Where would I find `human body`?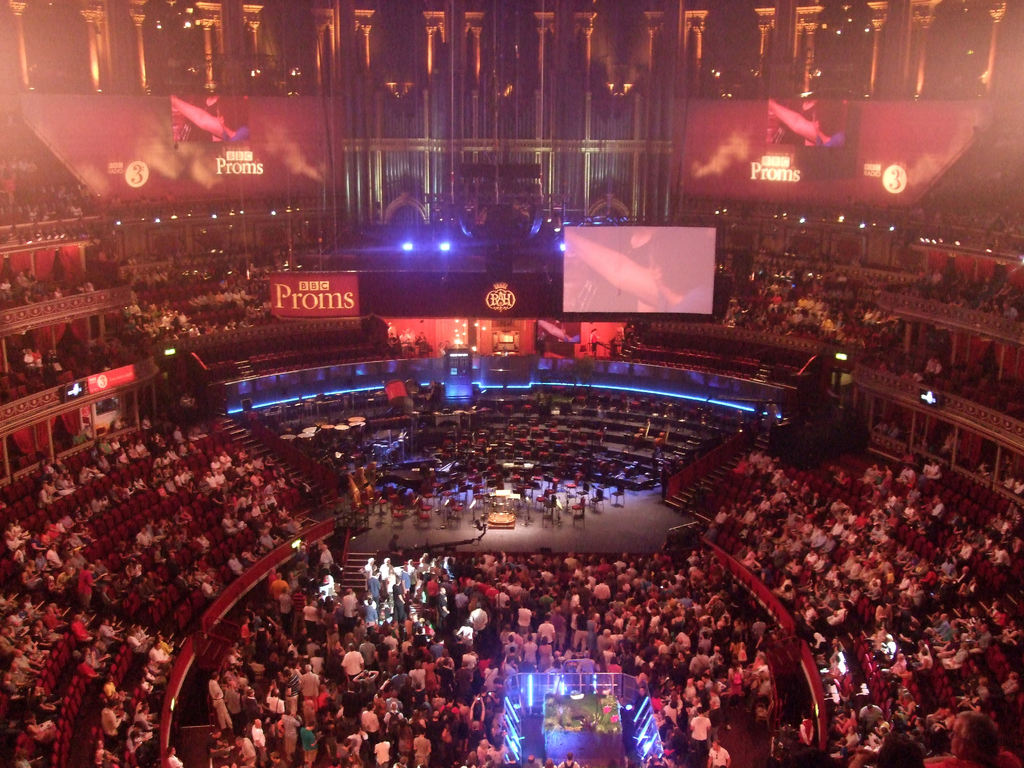
At <region>398, 729, 414, 761</region>.
